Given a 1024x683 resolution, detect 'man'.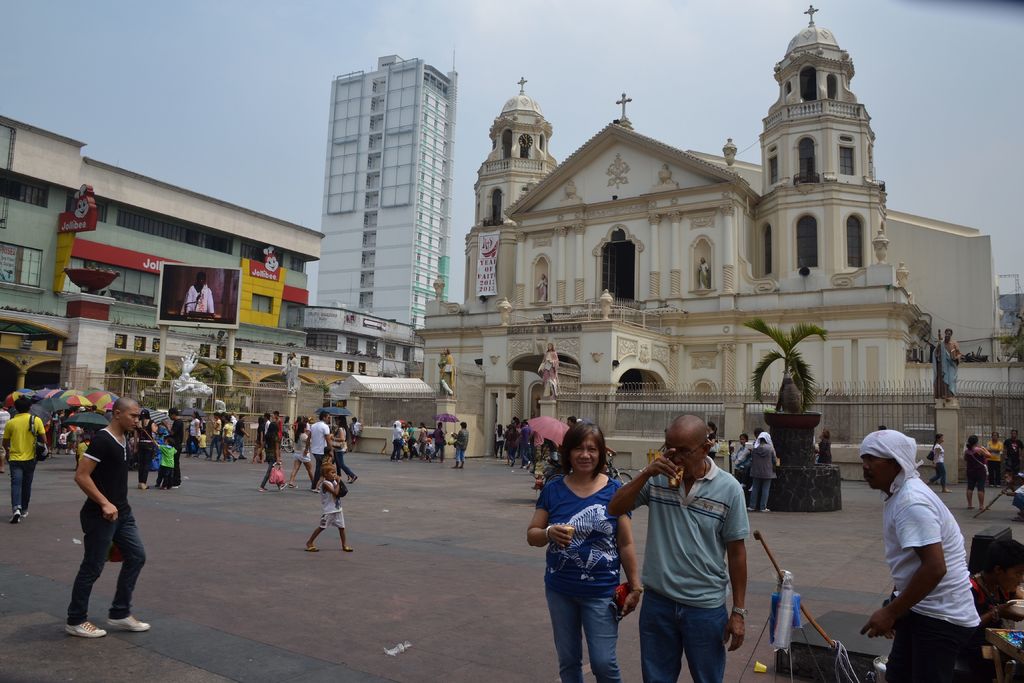
l=520, t=422, r=532, b=470.
